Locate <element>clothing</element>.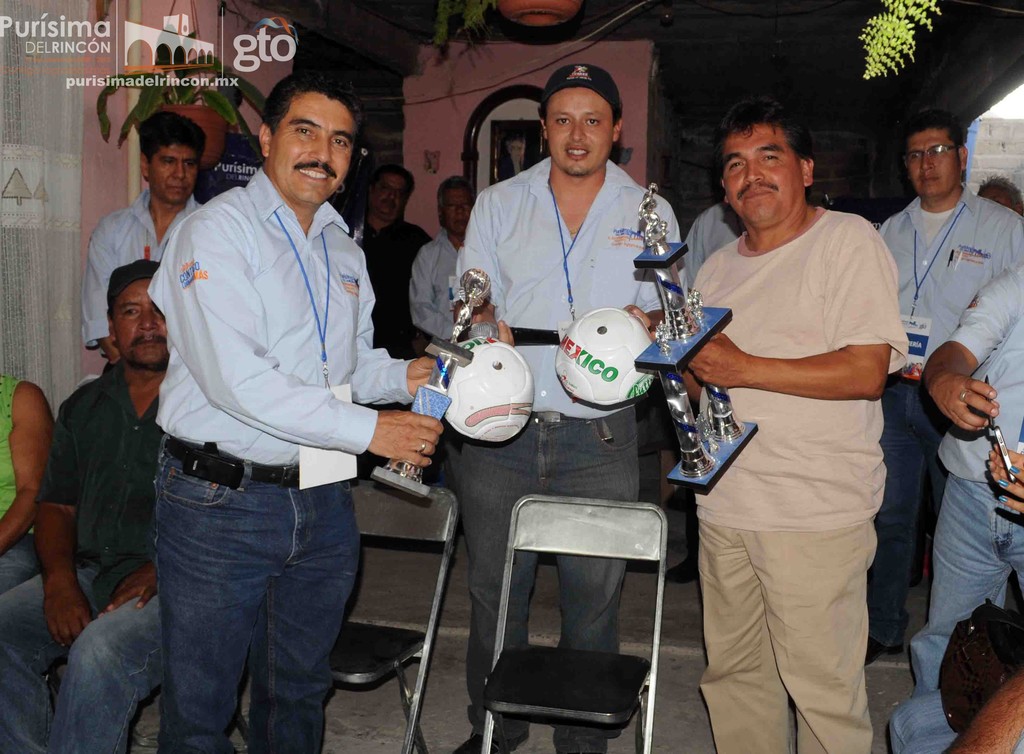
Bounding box: 0, 374, 45, 593.
